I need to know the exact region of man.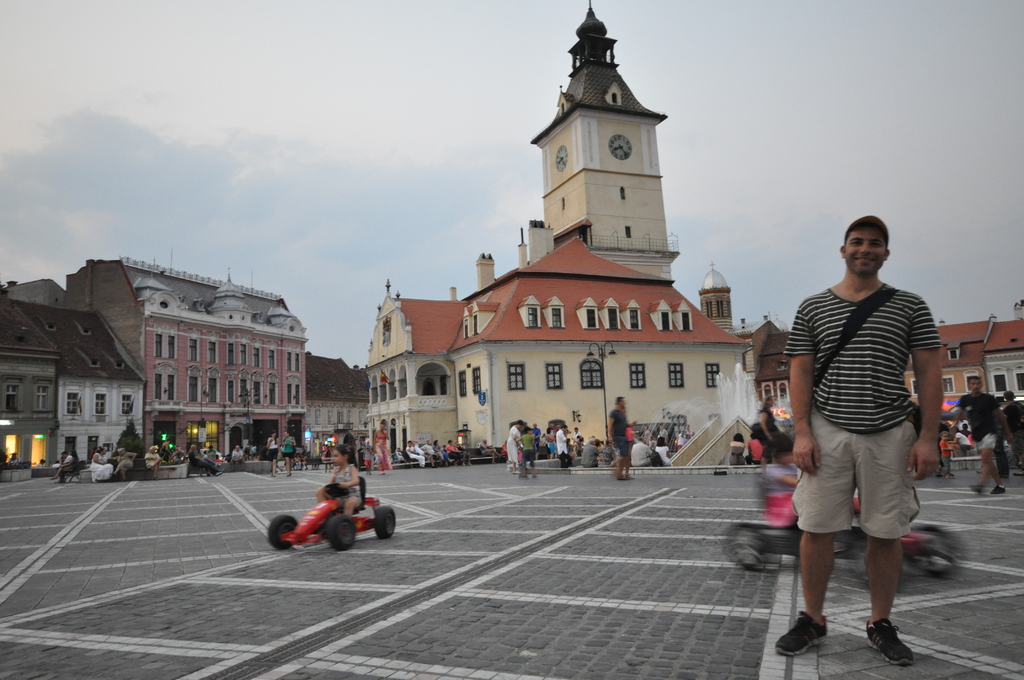
Region: <box>609,397,635,482</box>.
